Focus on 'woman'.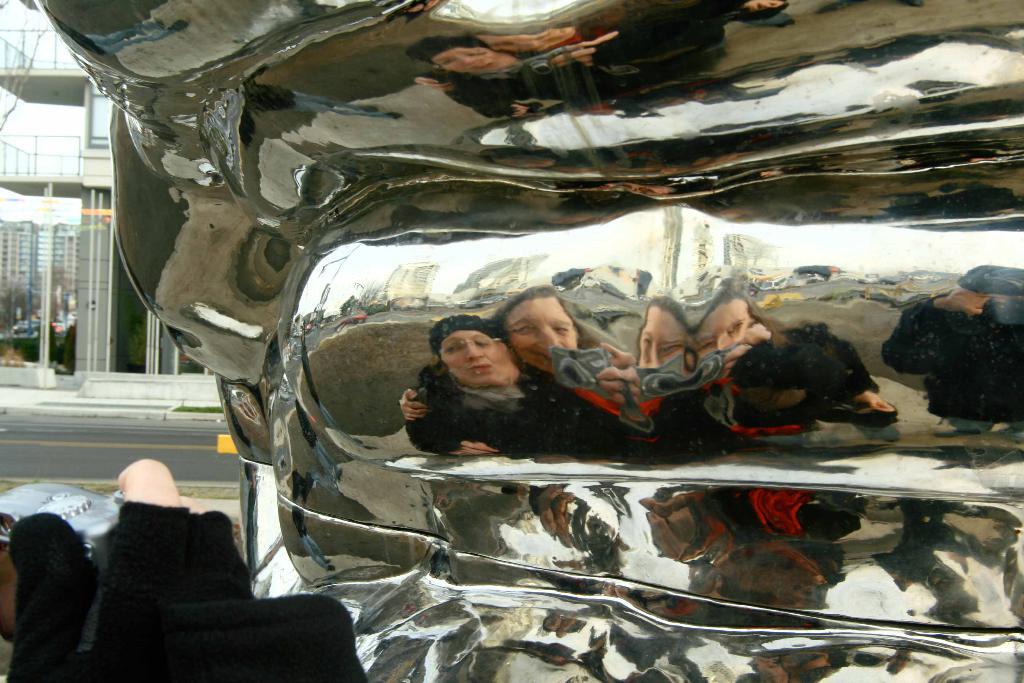
Focused at select_region(383, 305, 604, 477).
